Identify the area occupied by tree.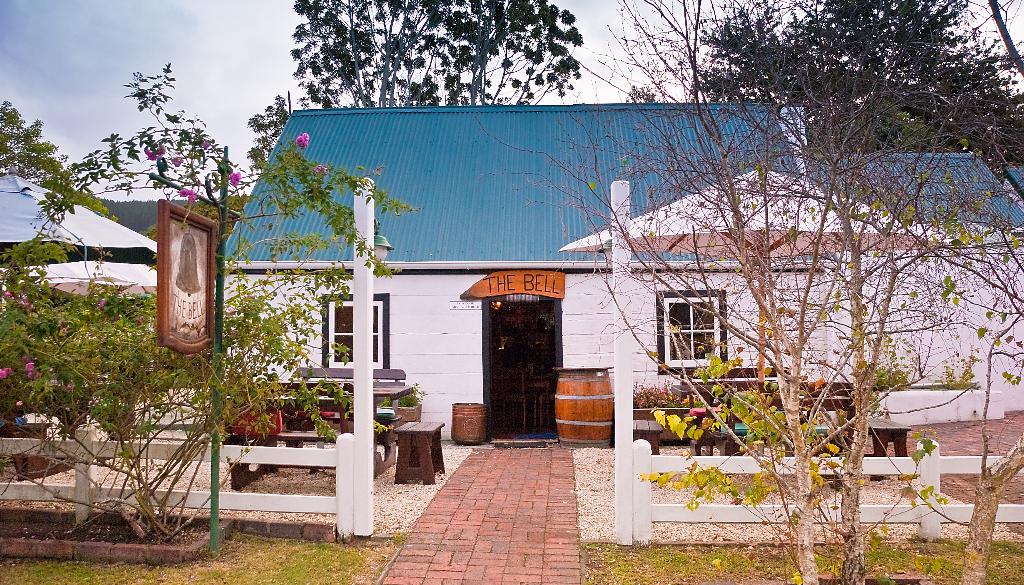
Area: 292, 0, 577, 111.
